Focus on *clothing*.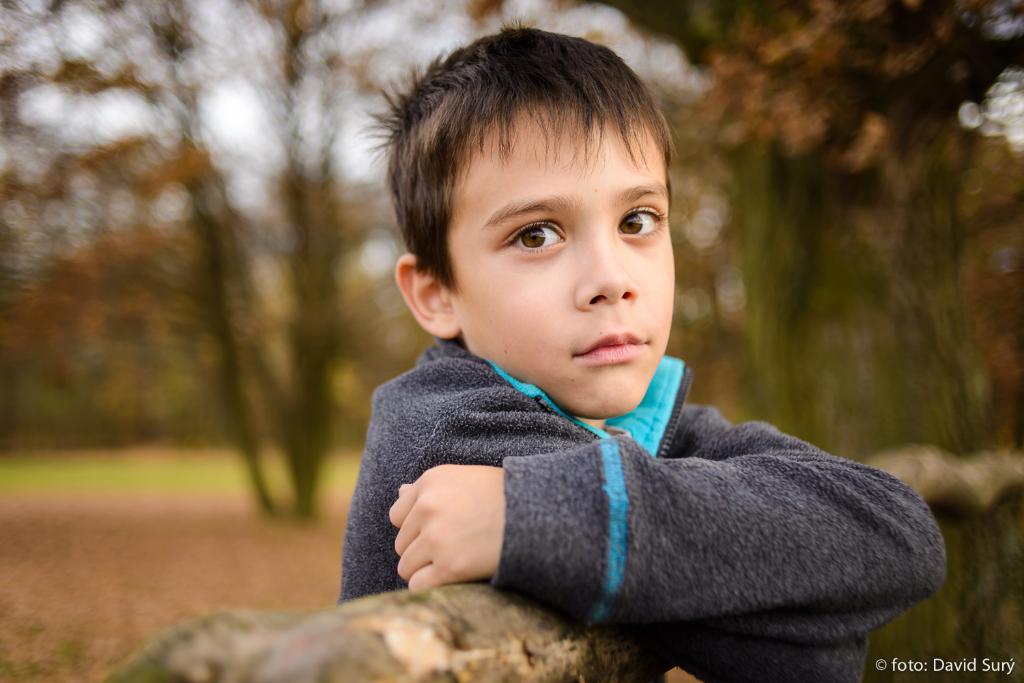
Focused at <bbox>319, 321, 952, 652</bbox>.
